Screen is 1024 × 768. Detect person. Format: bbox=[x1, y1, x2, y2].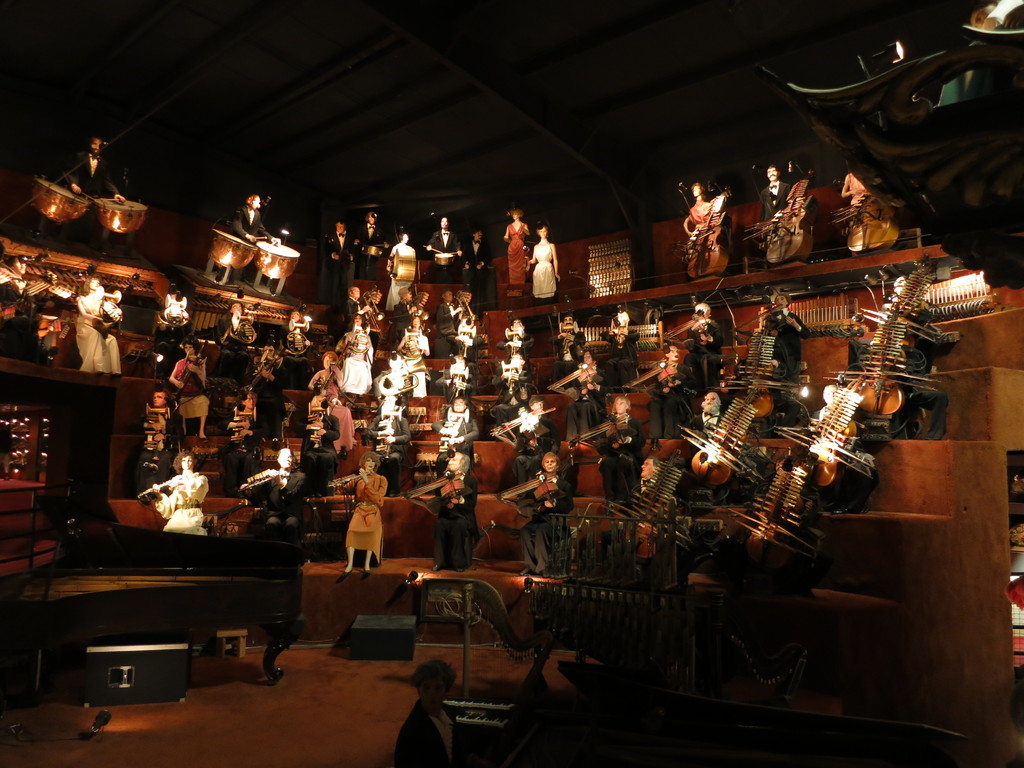
bbox=[296, 393, 346, 485].
